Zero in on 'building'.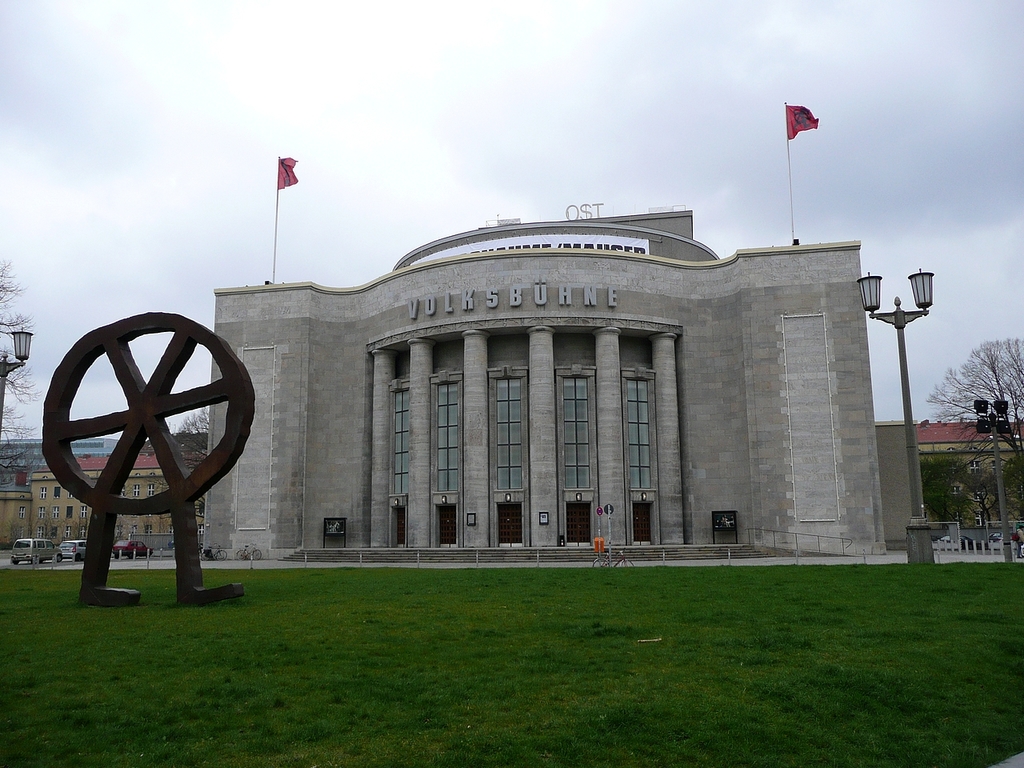
Zeroed in: <region>26, 450, 172, 538</region>.
